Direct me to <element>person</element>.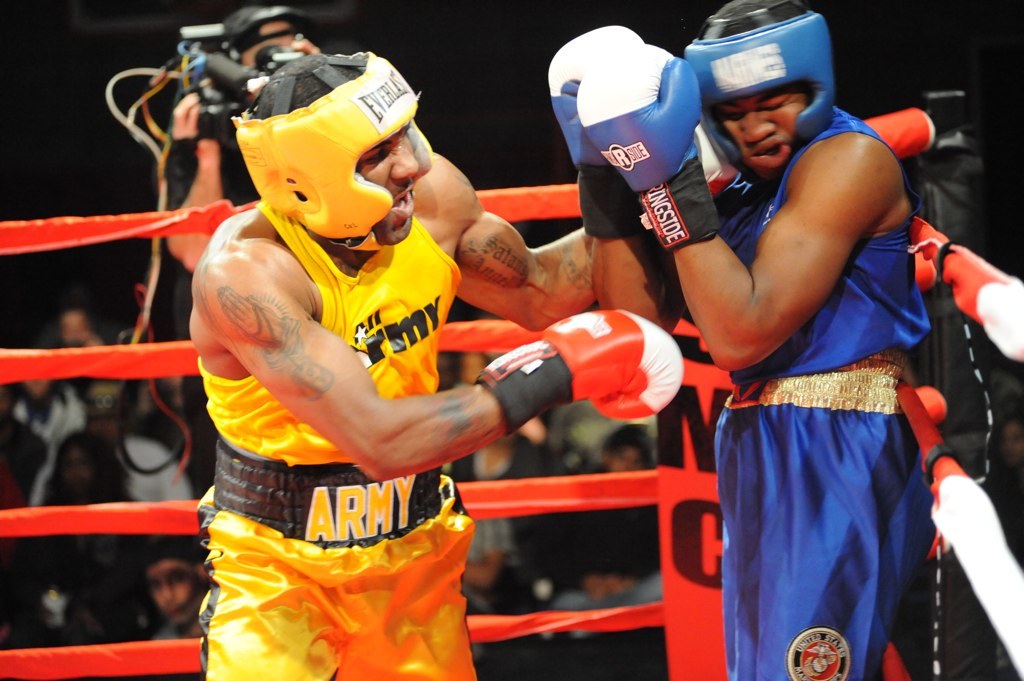
Direction: <region>142, 539, 215, 641</region>.
